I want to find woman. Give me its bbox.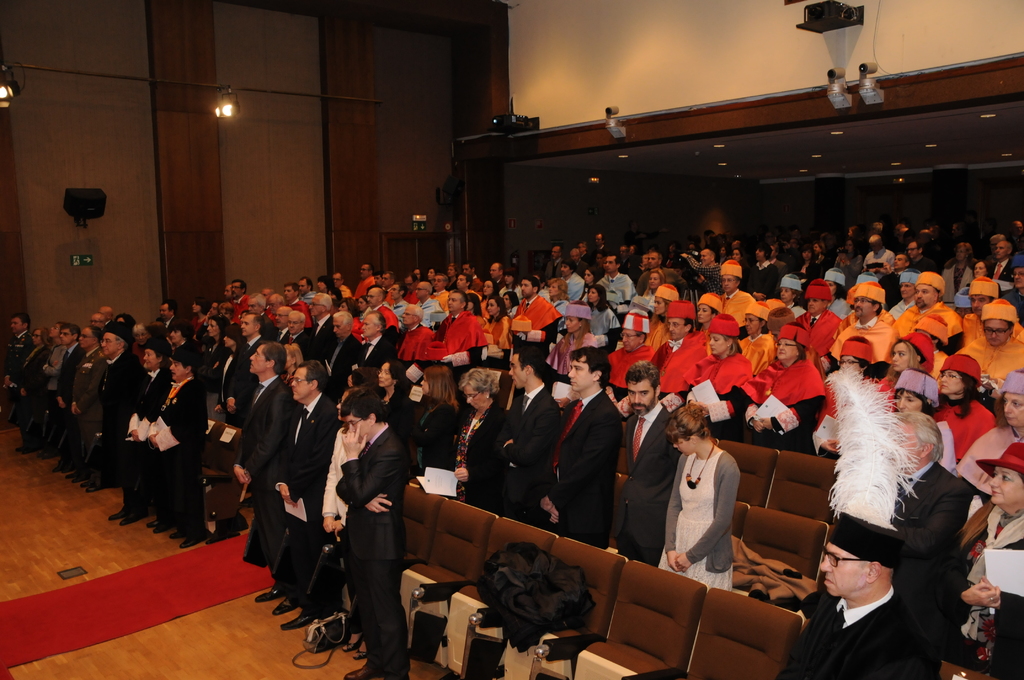
<region>381, 361, 418, 450</region>.
